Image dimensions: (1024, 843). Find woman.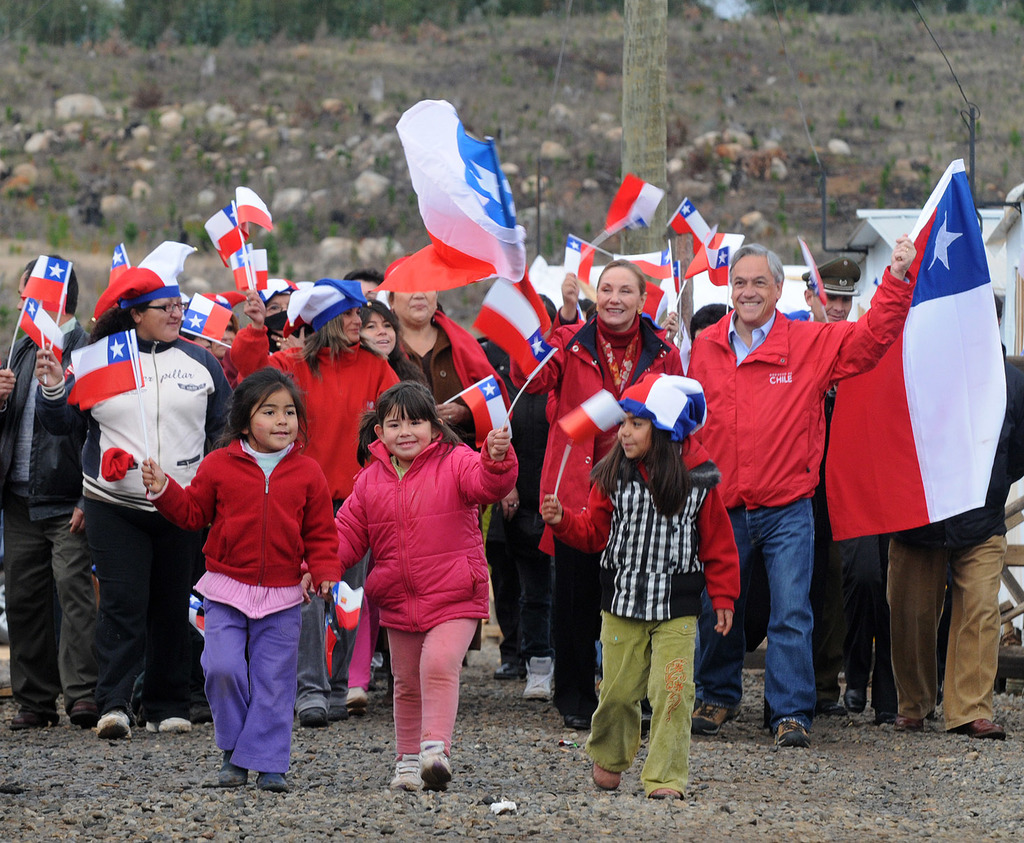
{"left": 340, "top": 291, "right": 428, "bottom": 714}.
